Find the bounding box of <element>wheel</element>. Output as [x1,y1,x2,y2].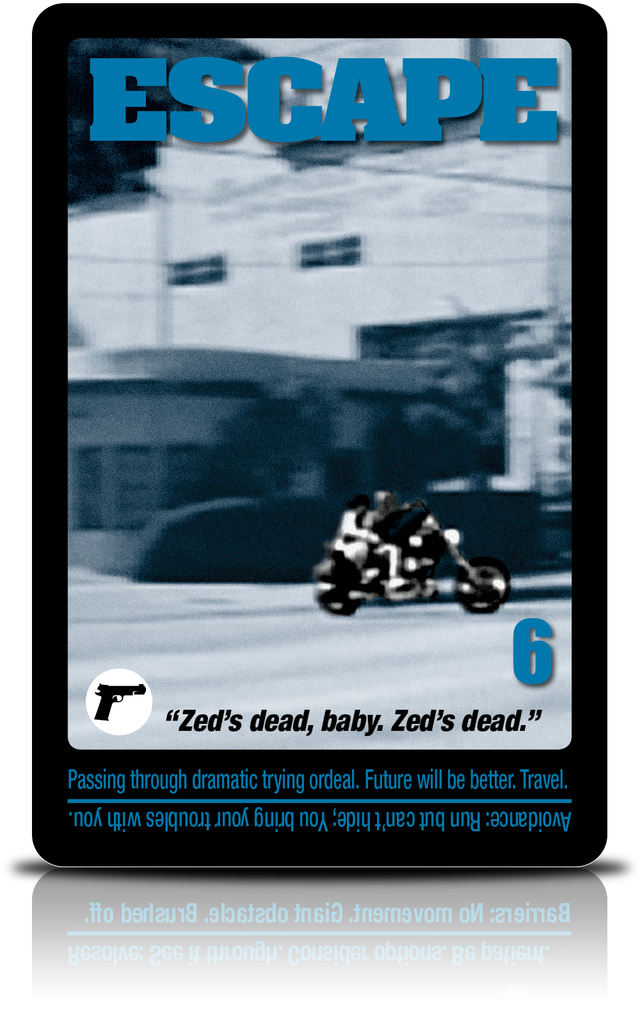
[450,554,511,610].
